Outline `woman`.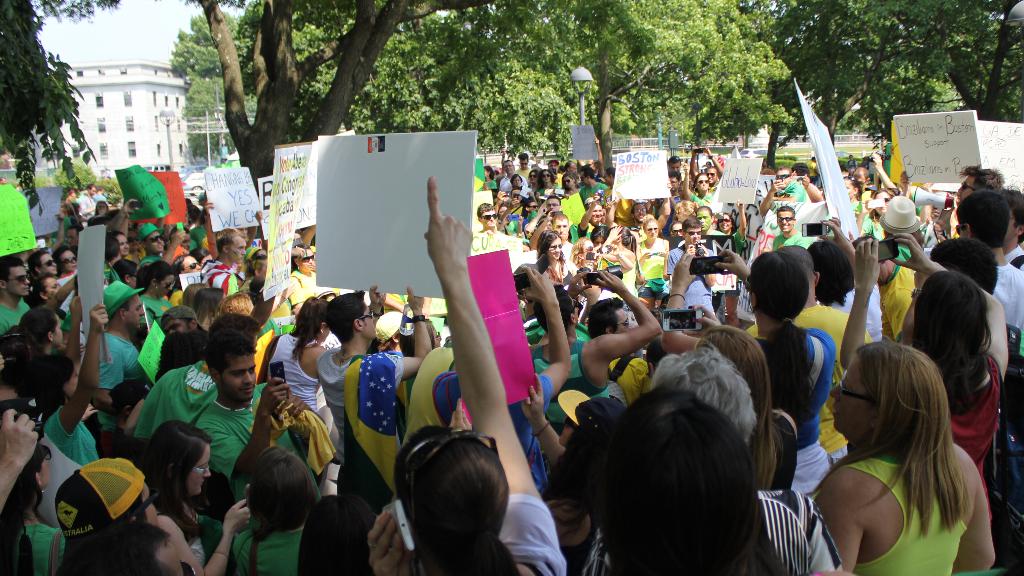
Outline: region(57, 241, 79, 272).
